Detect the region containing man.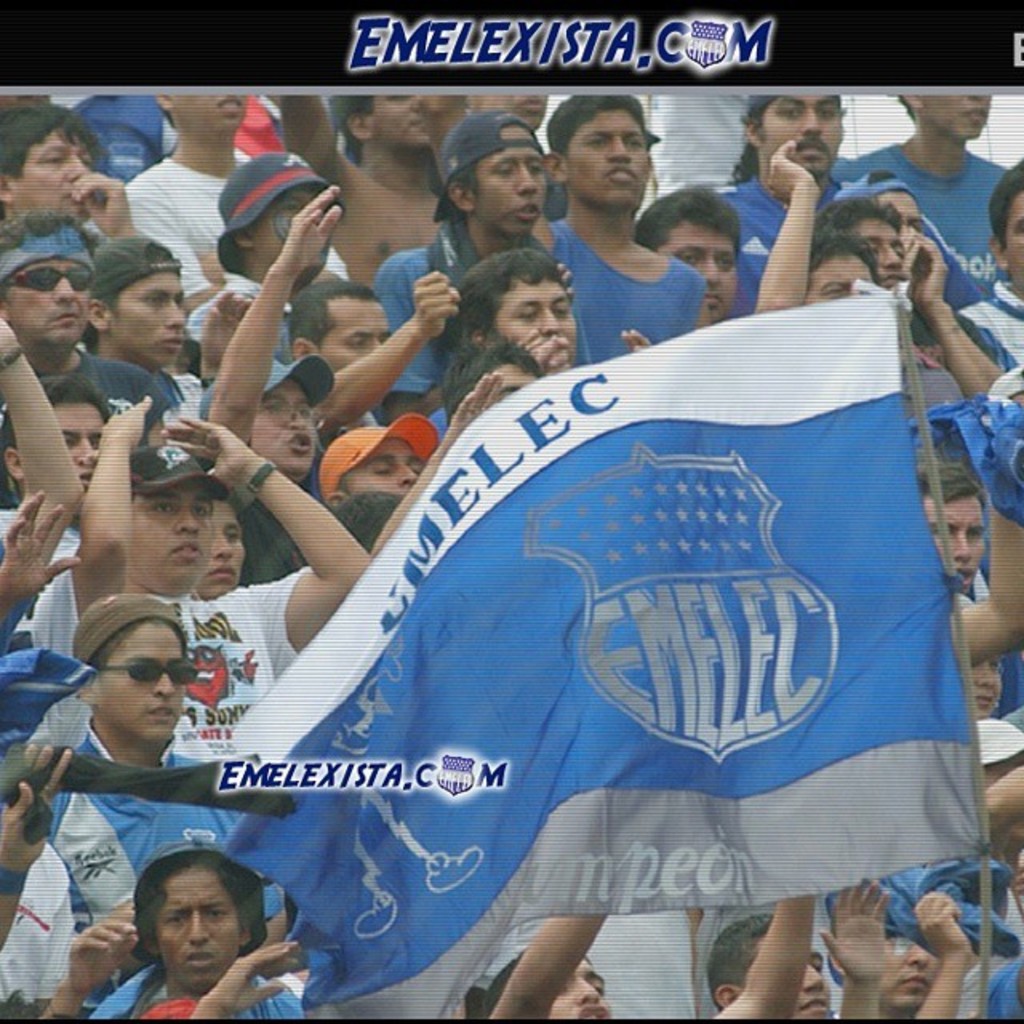
box(88, 862, 307, 1022).
